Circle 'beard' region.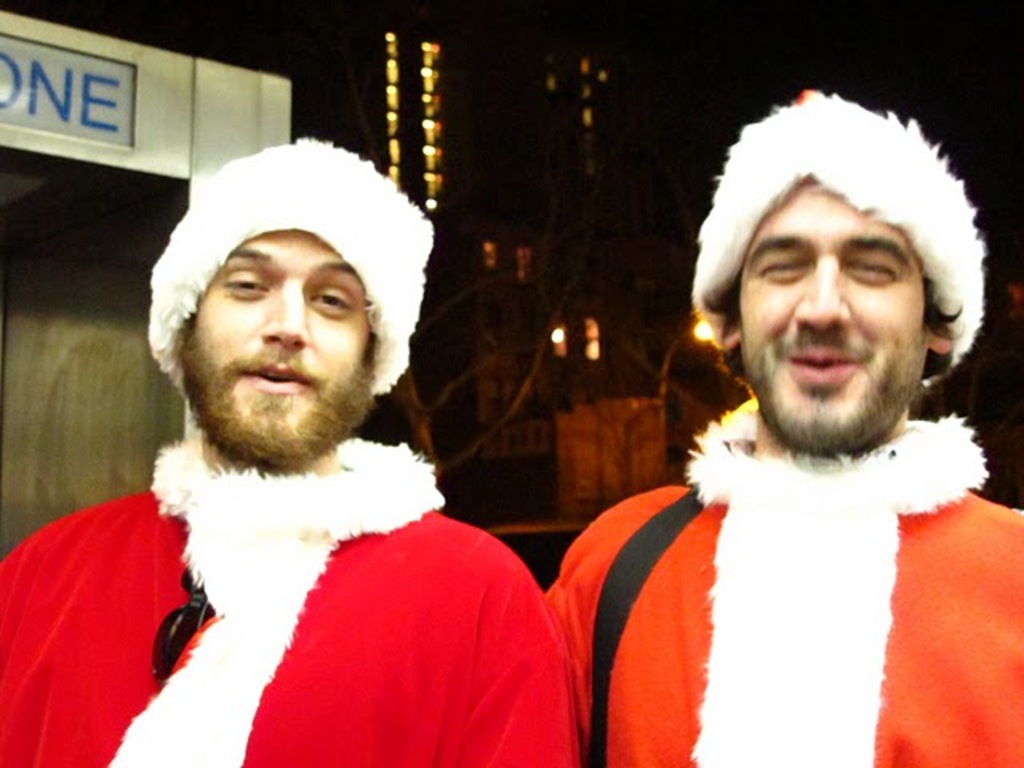
Region: (x1=179, y1=296, x2=382, y2=474).
